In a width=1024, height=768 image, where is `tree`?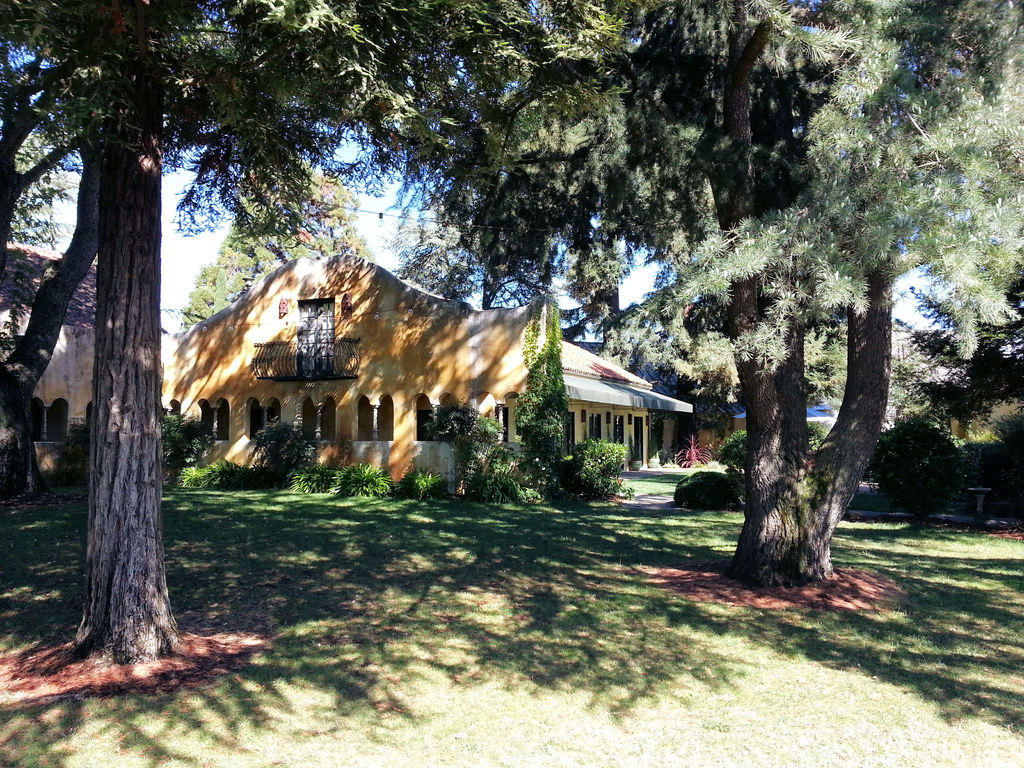
pyautogui.locateOnScreen(898, 249, 1023, 425).
